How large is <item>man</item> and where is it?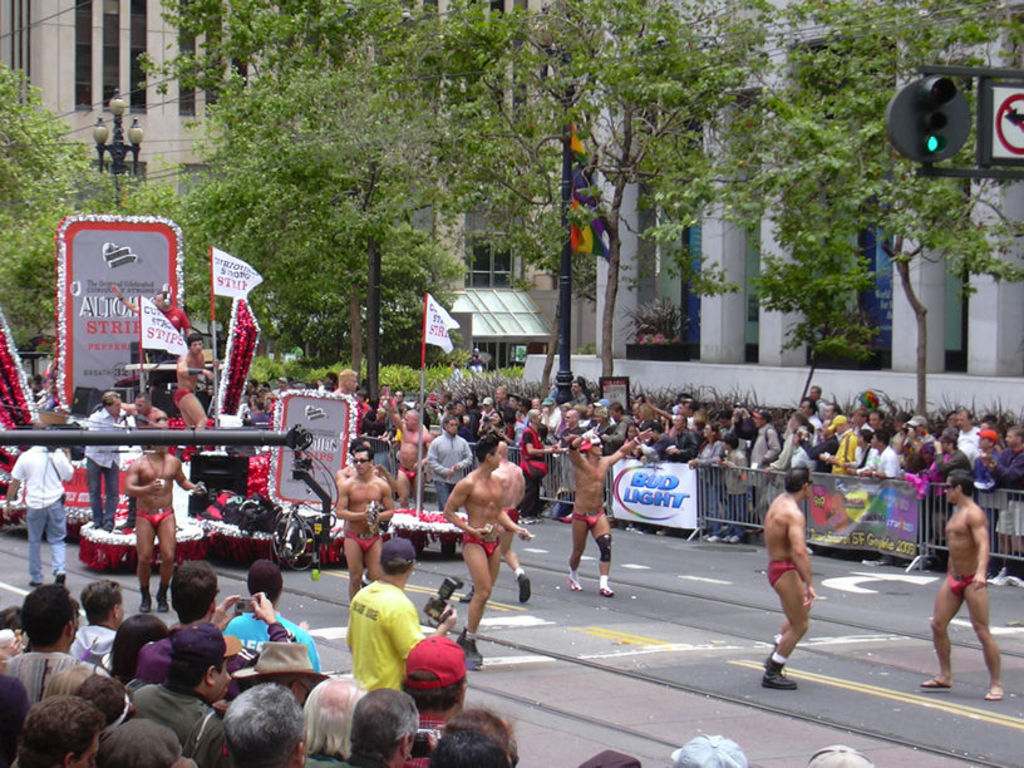
Bounding box: pyautogui.locateOnScreen(329, 451, 395, 600).
